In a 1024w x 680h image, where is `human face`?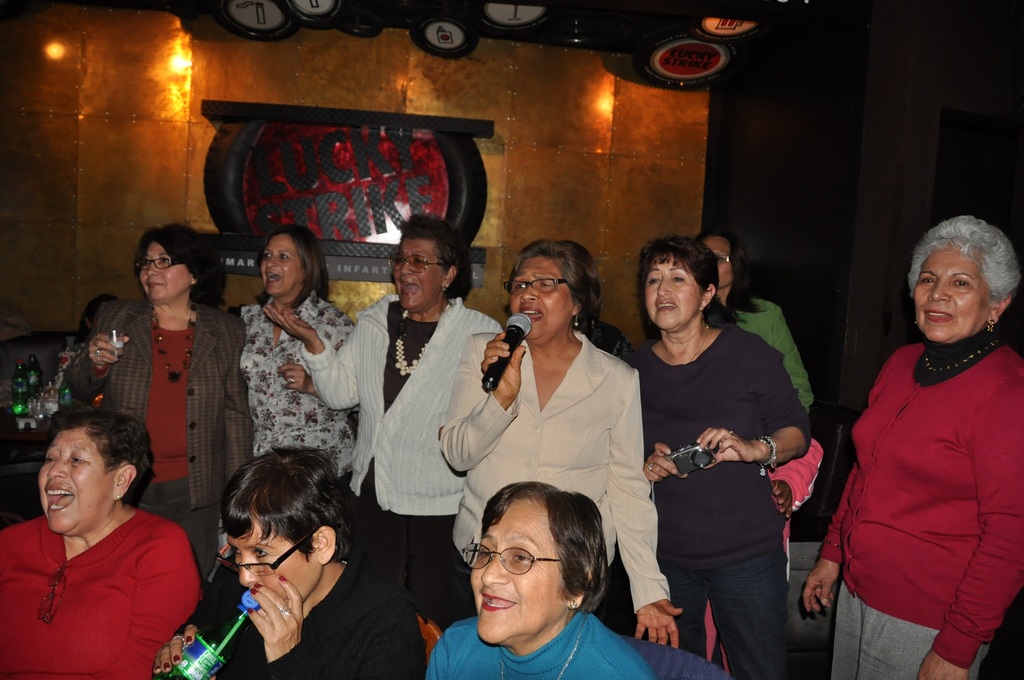
detection(915, 243, 989, 343).
